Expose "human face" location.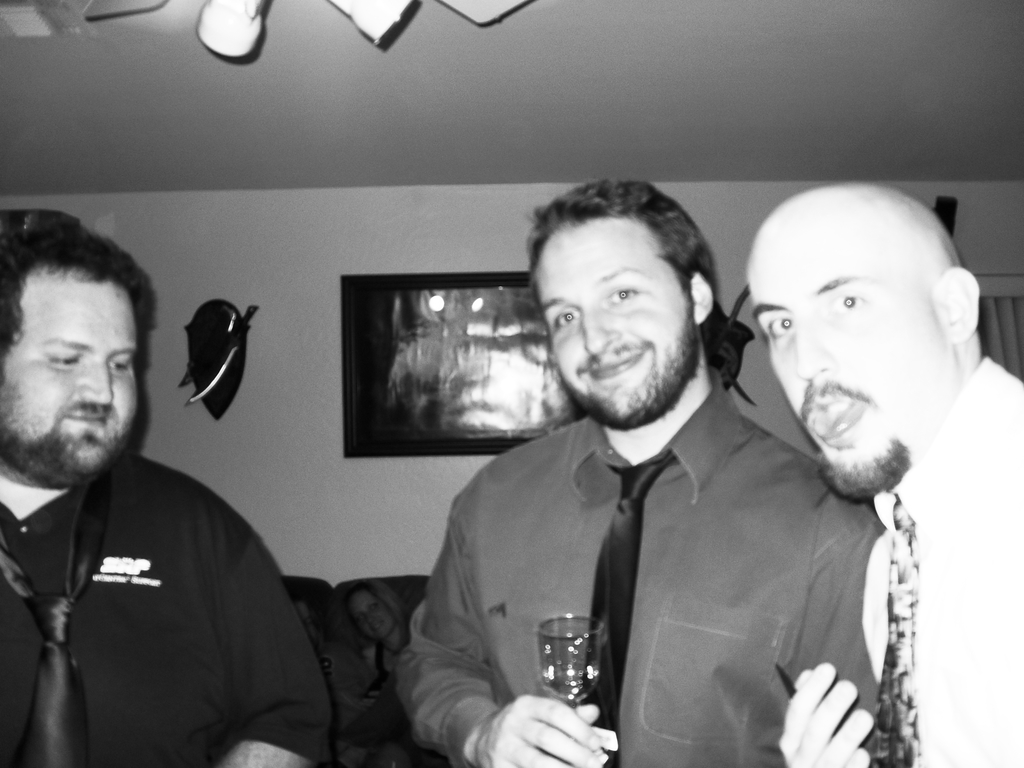
Exposed at box(746, 208, 957, 498).
